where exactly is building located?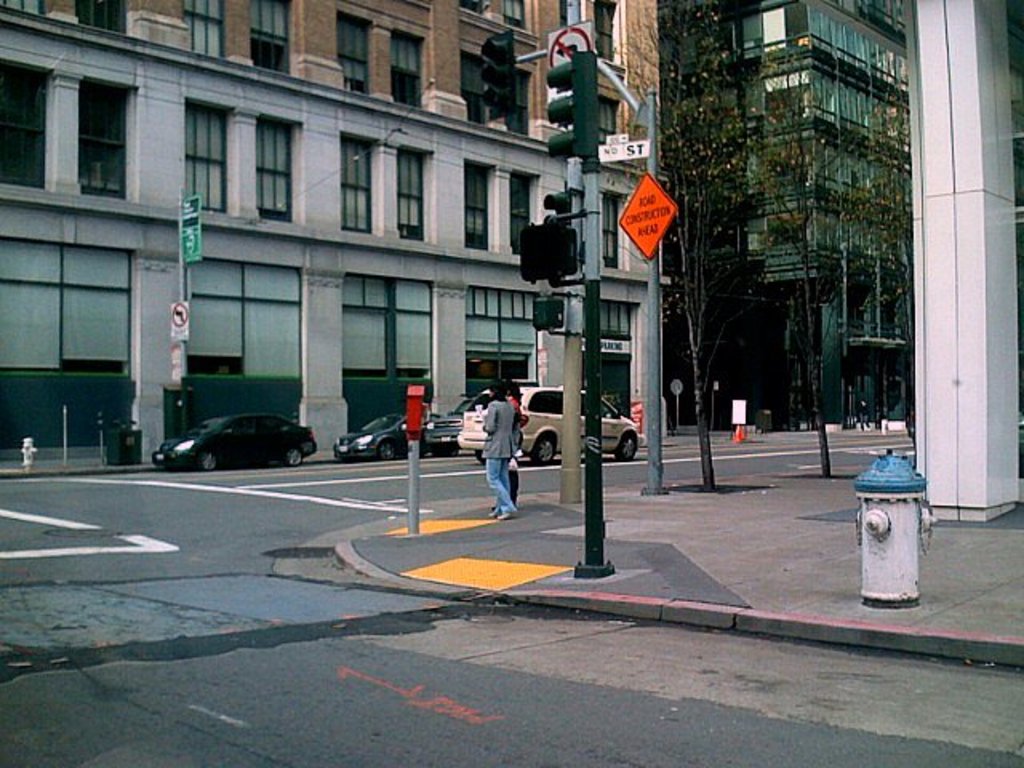
Its bounding box is detection(0, 0, 674, 462).
